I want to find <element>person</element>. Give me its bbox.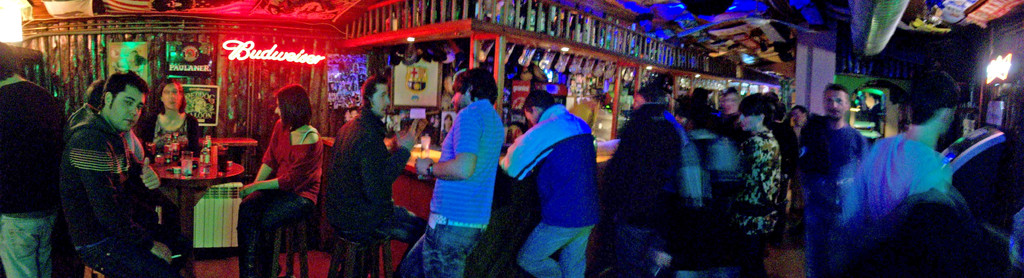
box=[420, 72, 499, 268].
